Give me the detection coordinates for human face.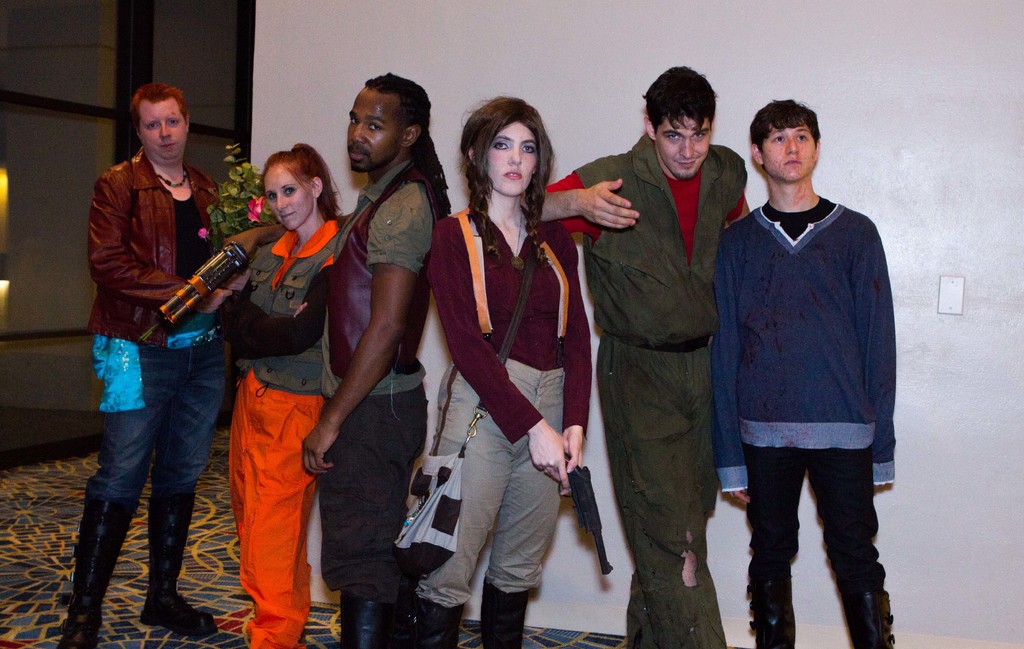
x1=349 y1=96 x2=394 y2=174.
